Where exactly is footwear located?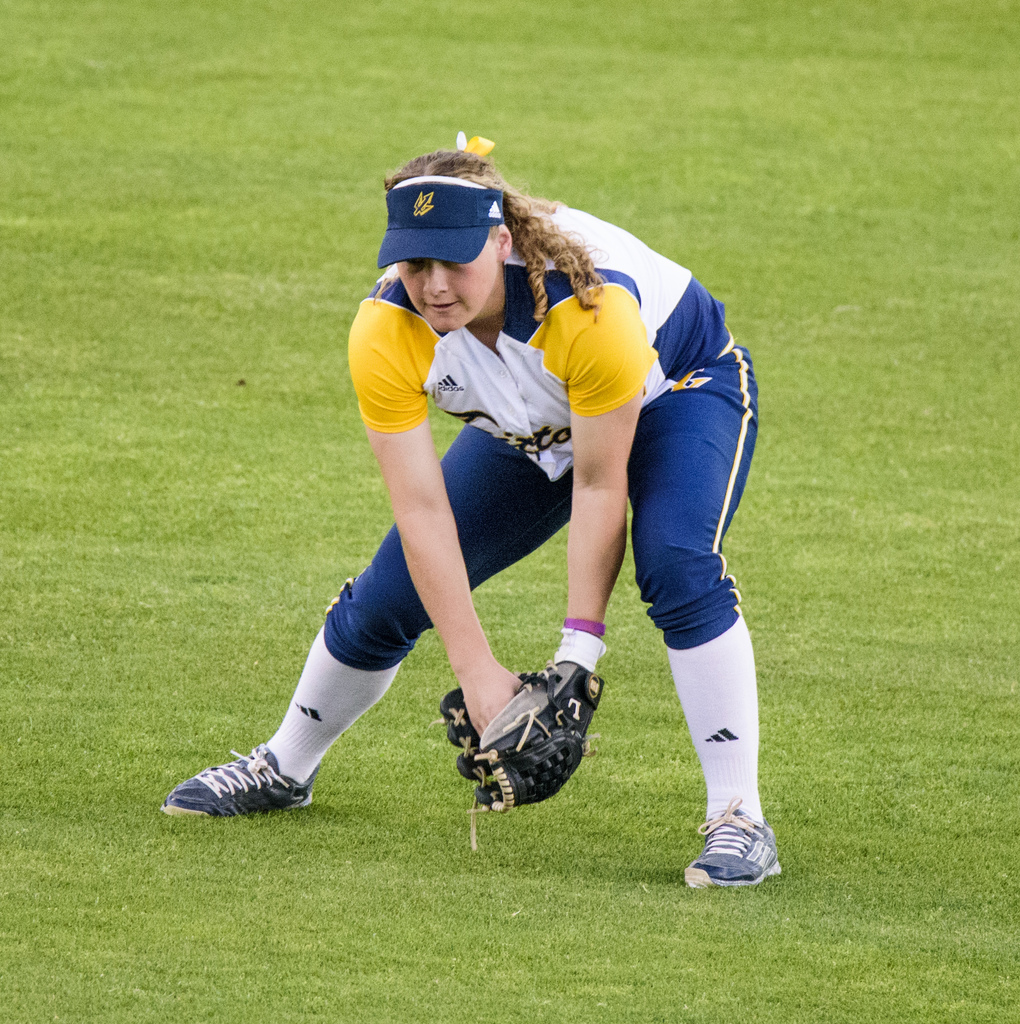
Its bounding box is 154 742 318 821.
